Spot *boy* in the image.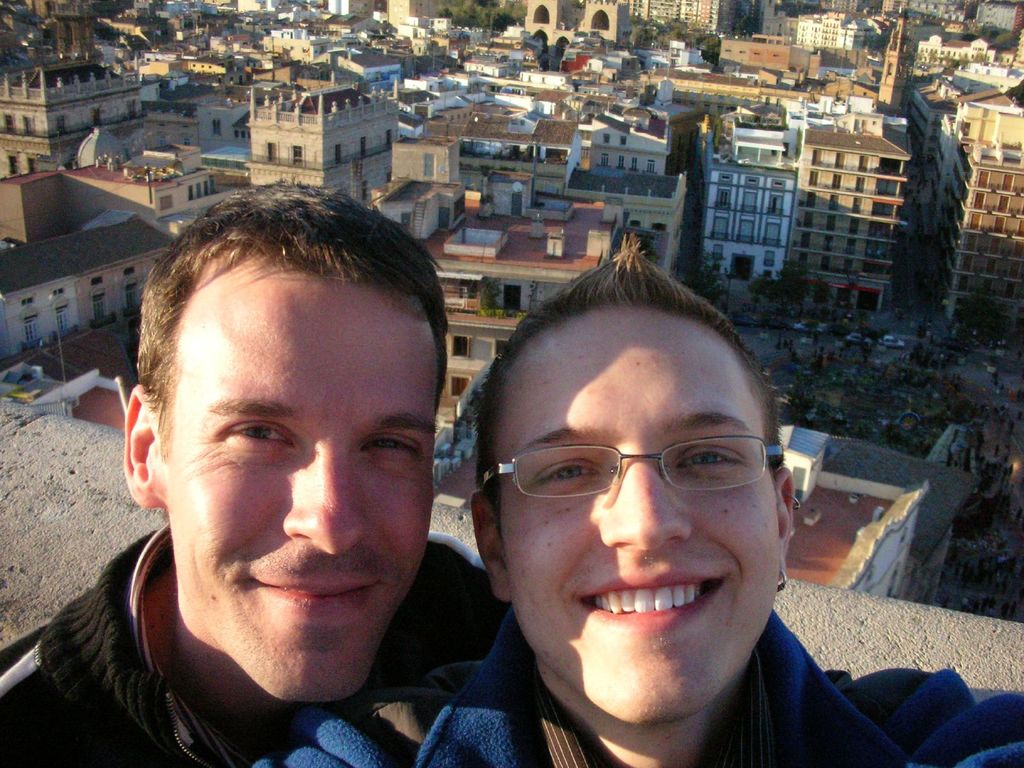
*boy* found at <box>250,230,1023,767</box>.
